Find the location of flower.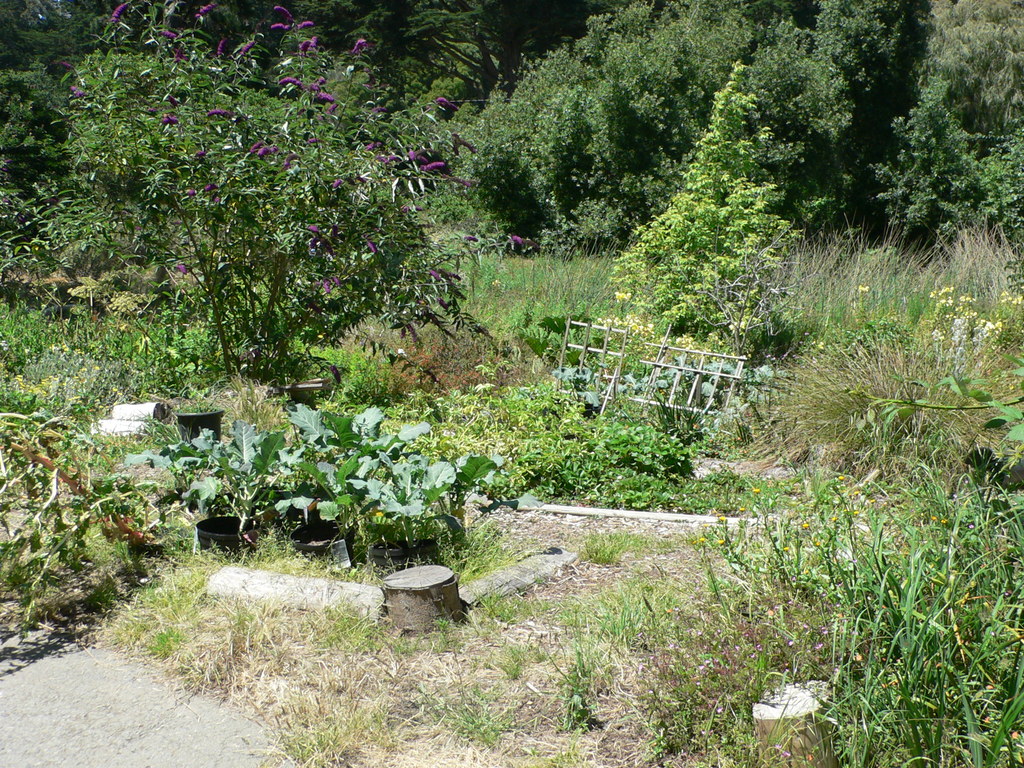
Location: crop(409, 148, 418, 166).
